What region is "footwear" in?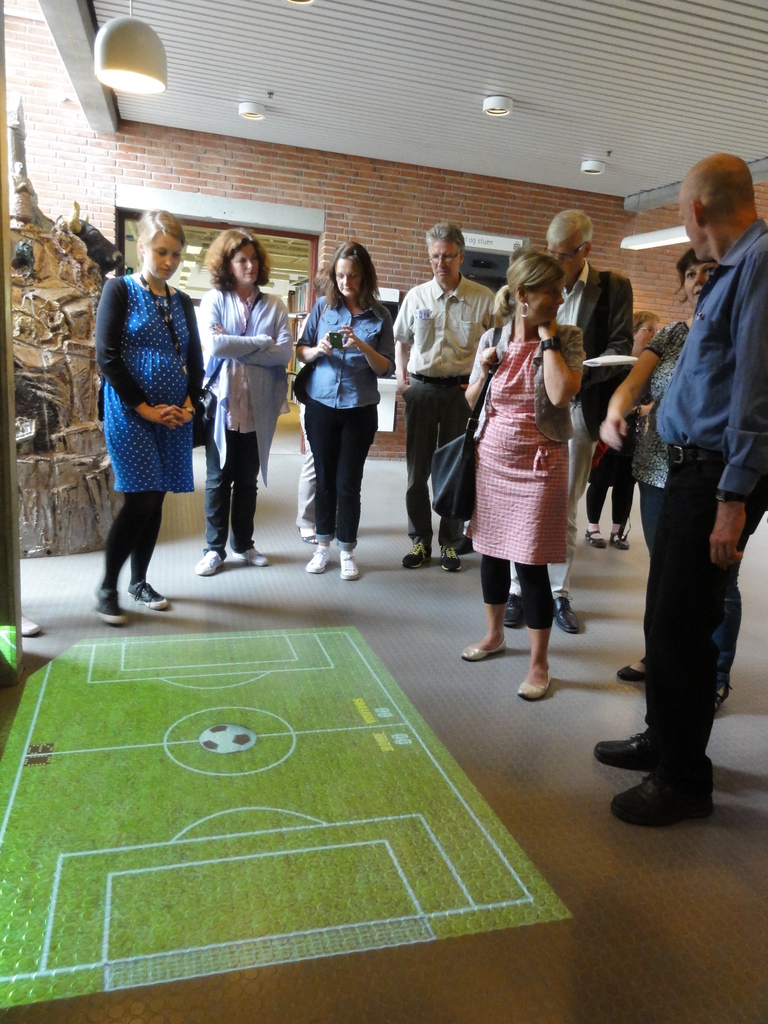
<bbox>461, 637, 511, 660</bbox>.
